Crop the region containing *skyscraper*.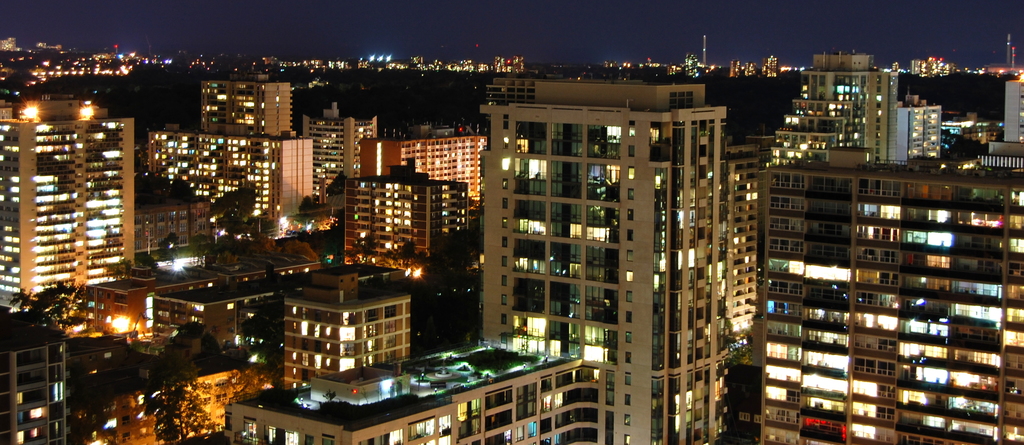
Crop region: 283, 254, 409, 391.
